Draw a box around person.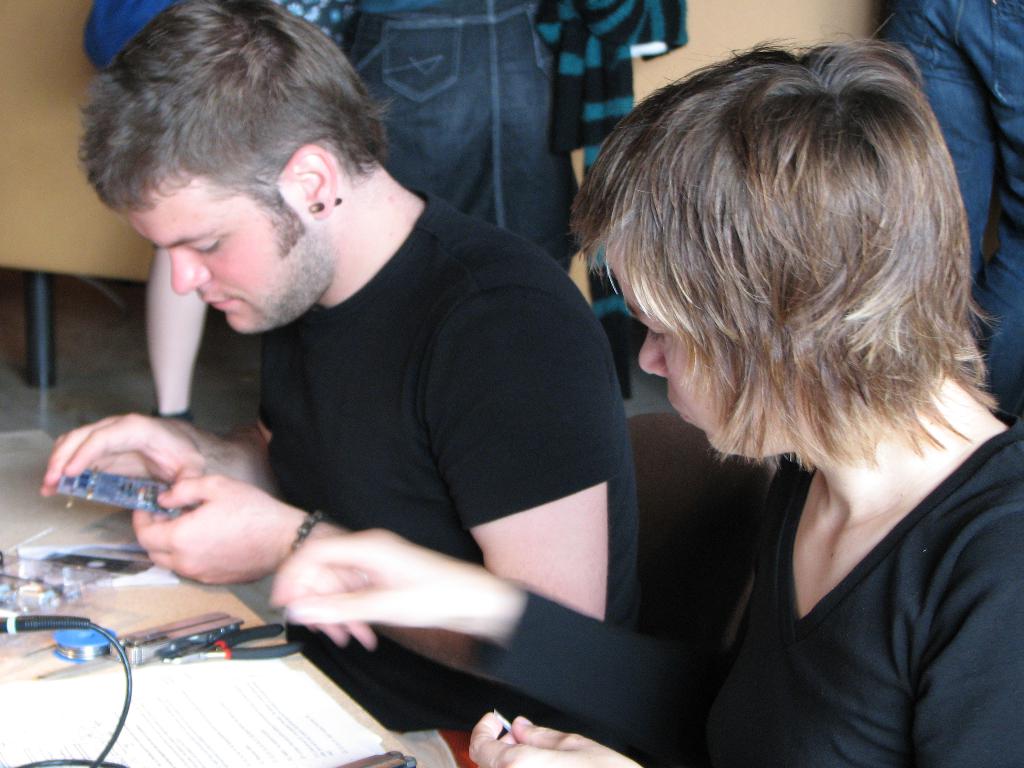
283 42 1023 767.
